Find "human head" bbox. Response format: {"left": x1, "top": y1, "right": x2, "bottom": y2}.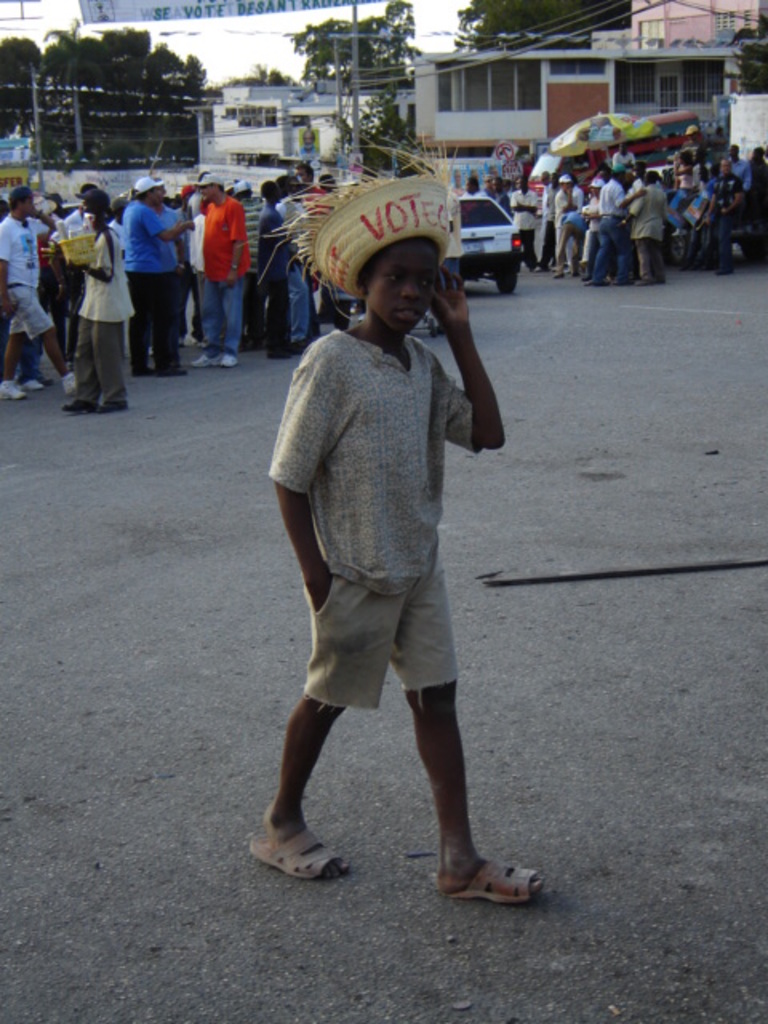
{"left": 328, "top": 202, "right": 456, "bottom": 326}.
